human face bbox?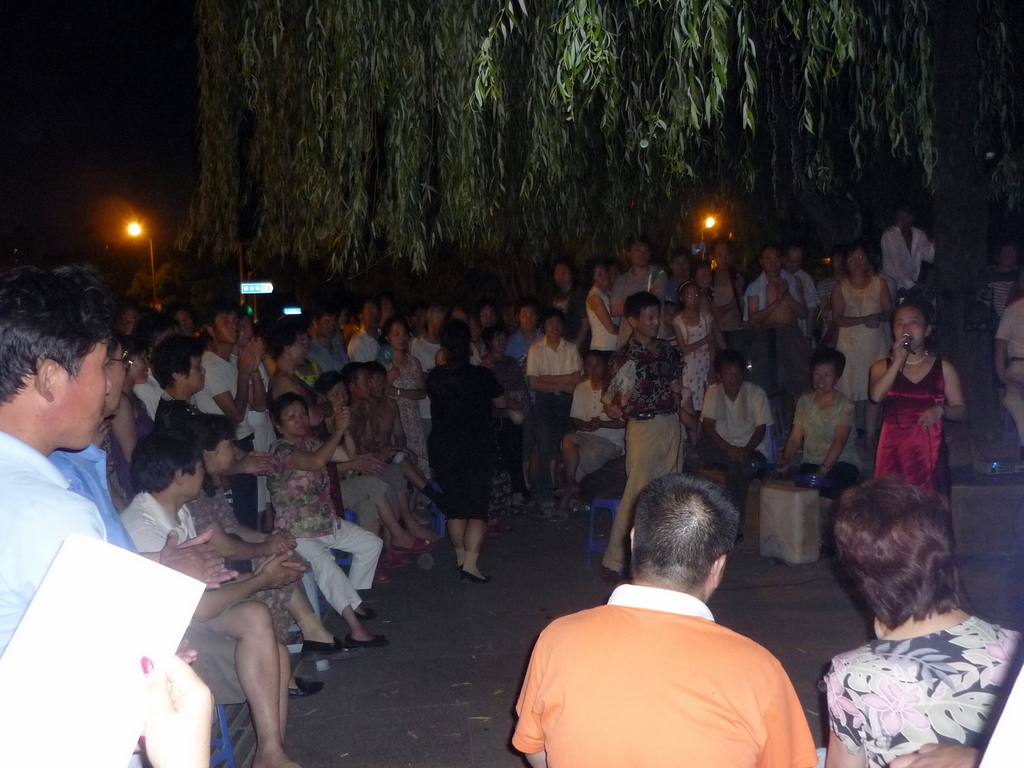
(355, 374, 369, 399)
